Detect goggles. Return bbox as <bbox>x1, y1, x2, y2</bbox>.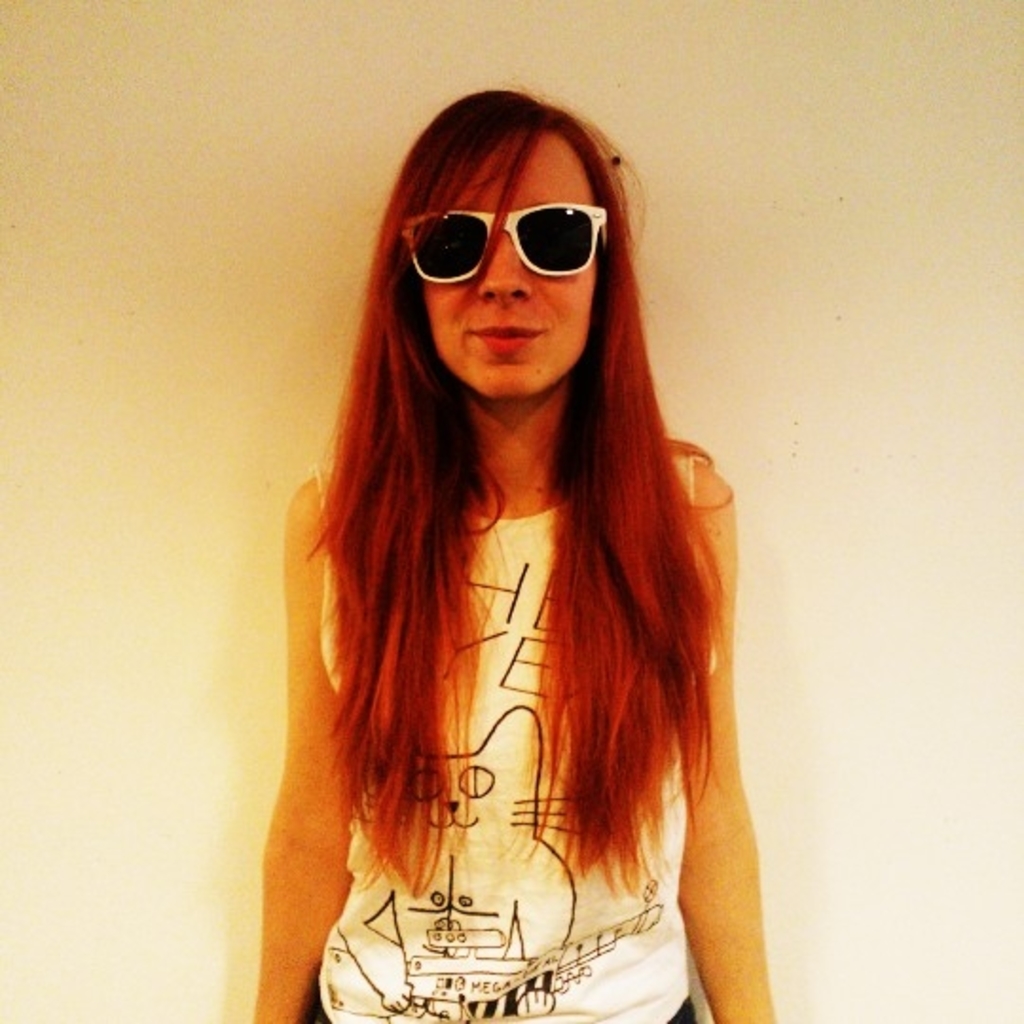
<bbox>393, 180, 620, 292</bbox>.
